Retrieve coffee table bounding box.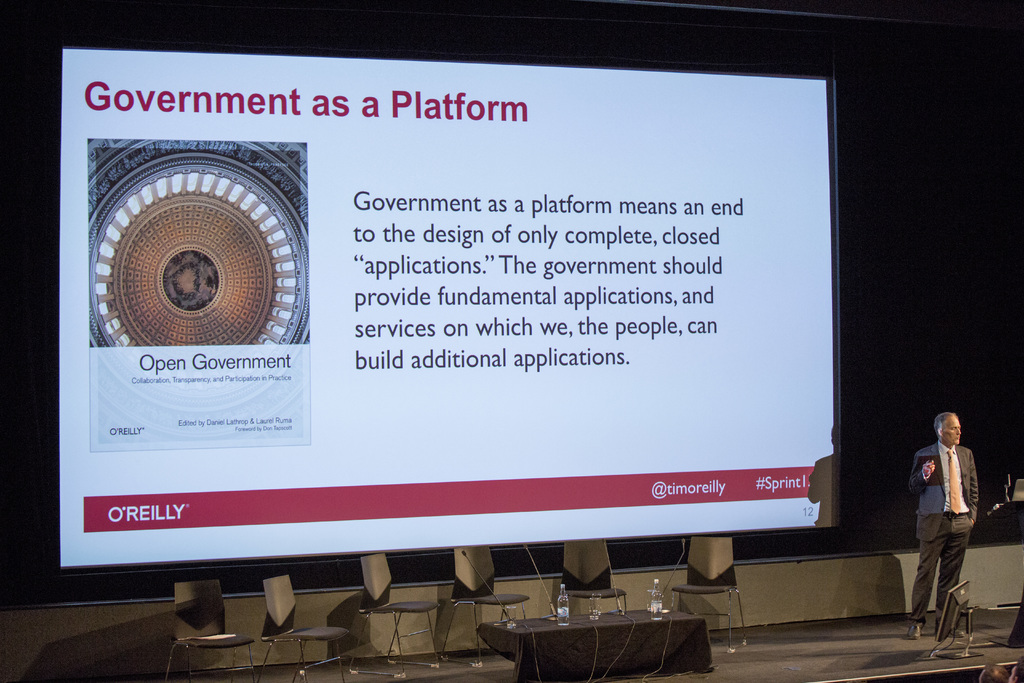
Bounding box: {"left": 474, "top": 618, "right": 714, "bottom": 682}.
